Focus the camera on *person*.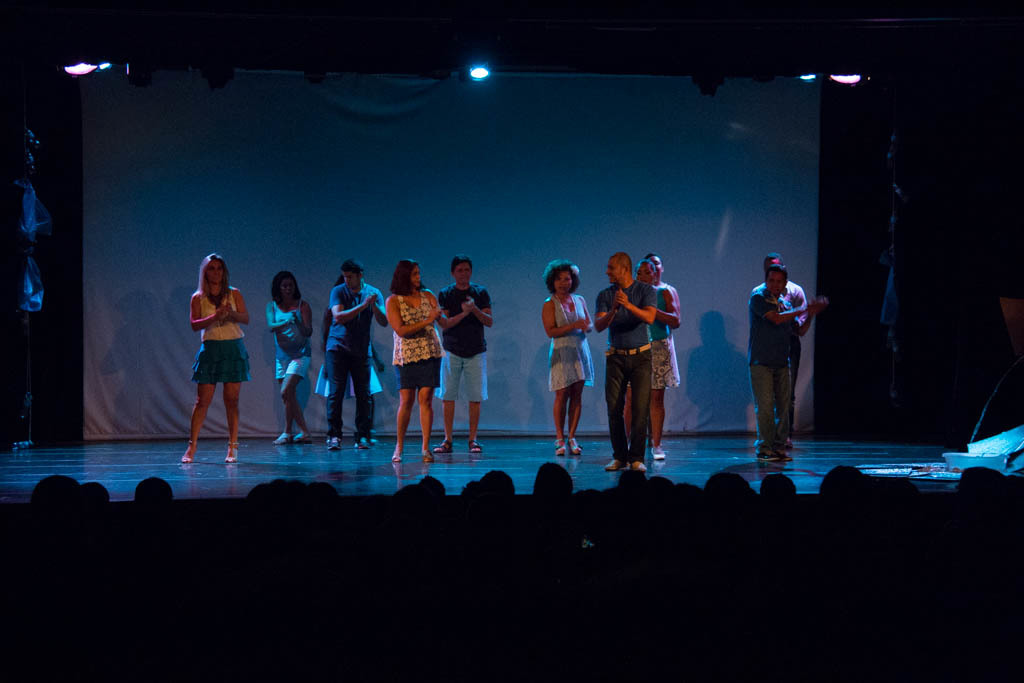
Focus region: [x1=265, y1=270, x2=316, y2=453].
